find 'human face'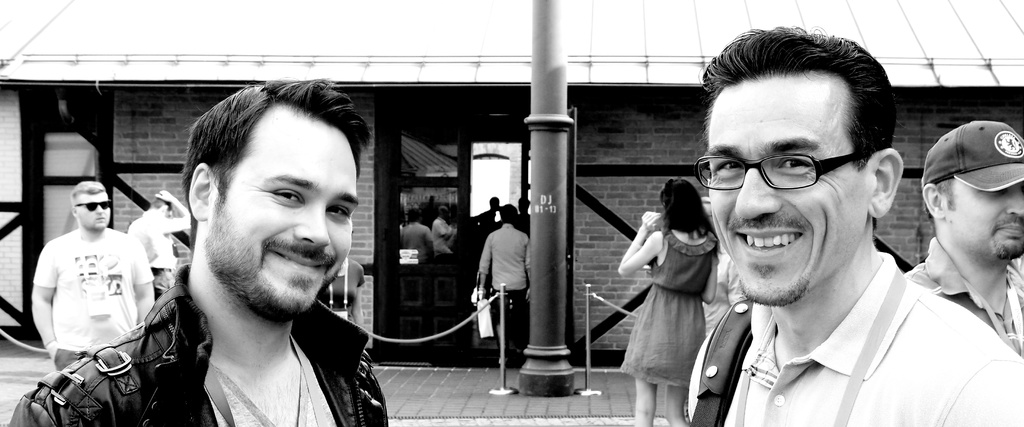
75/188/112/231
